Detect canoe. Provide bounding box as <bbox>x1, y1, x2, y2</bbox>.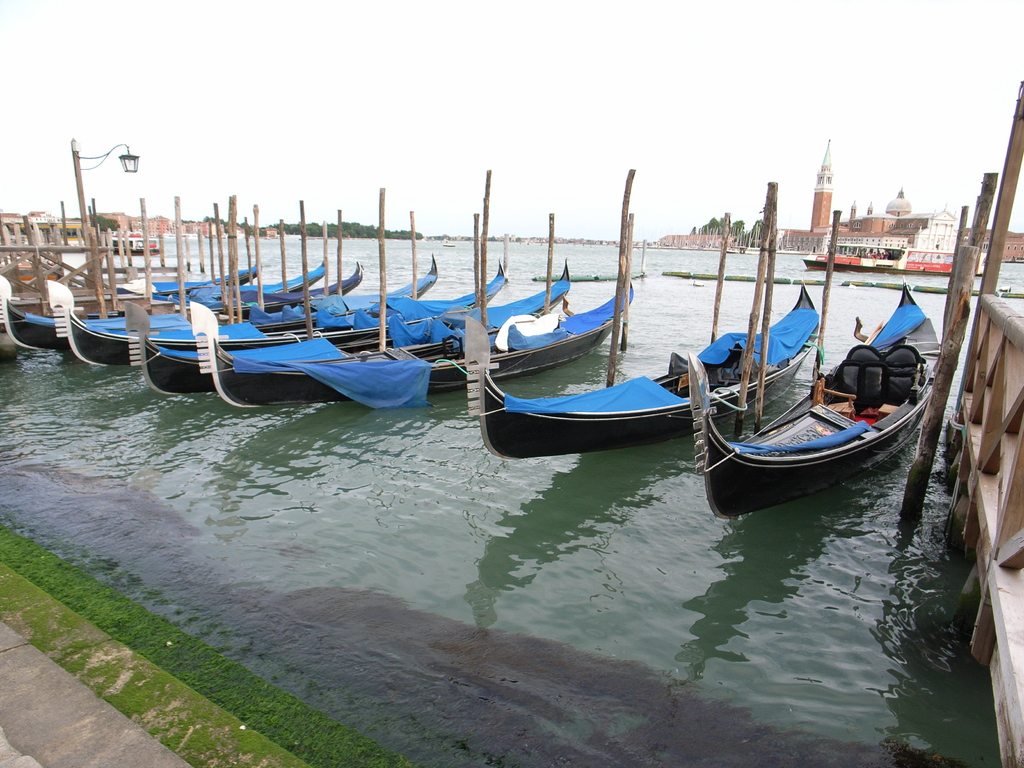
<bbox>196, 279, 636, 407</bbox>.
